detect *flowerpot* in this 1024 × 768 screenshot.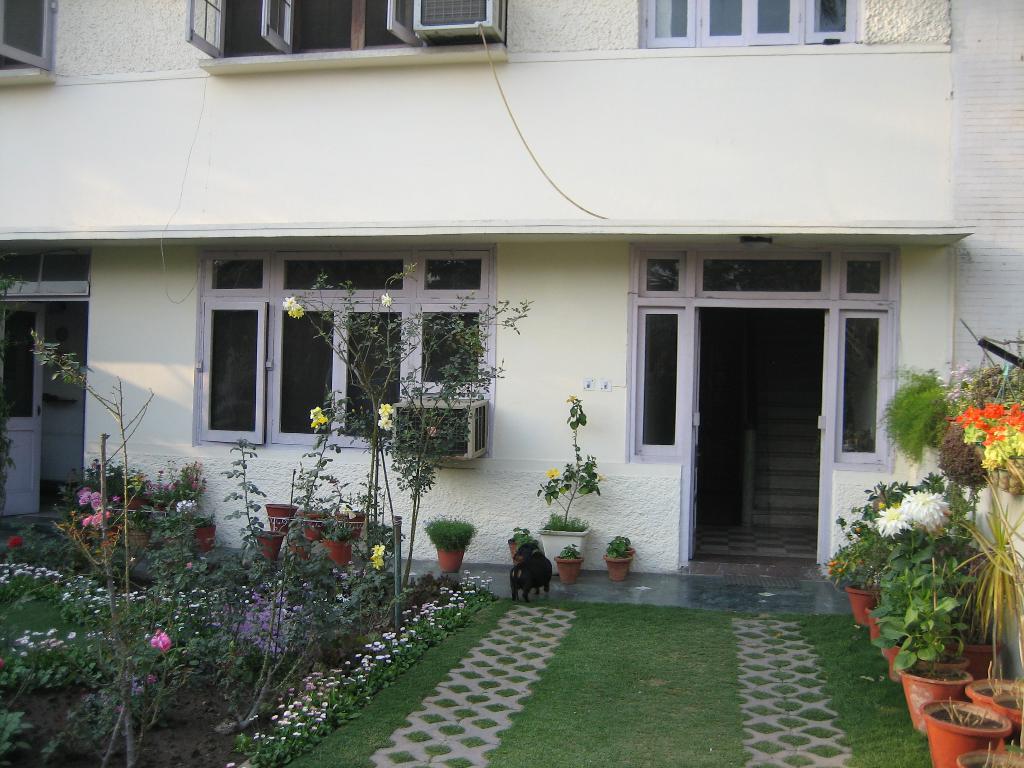
Detection: 845/584/877/625.
